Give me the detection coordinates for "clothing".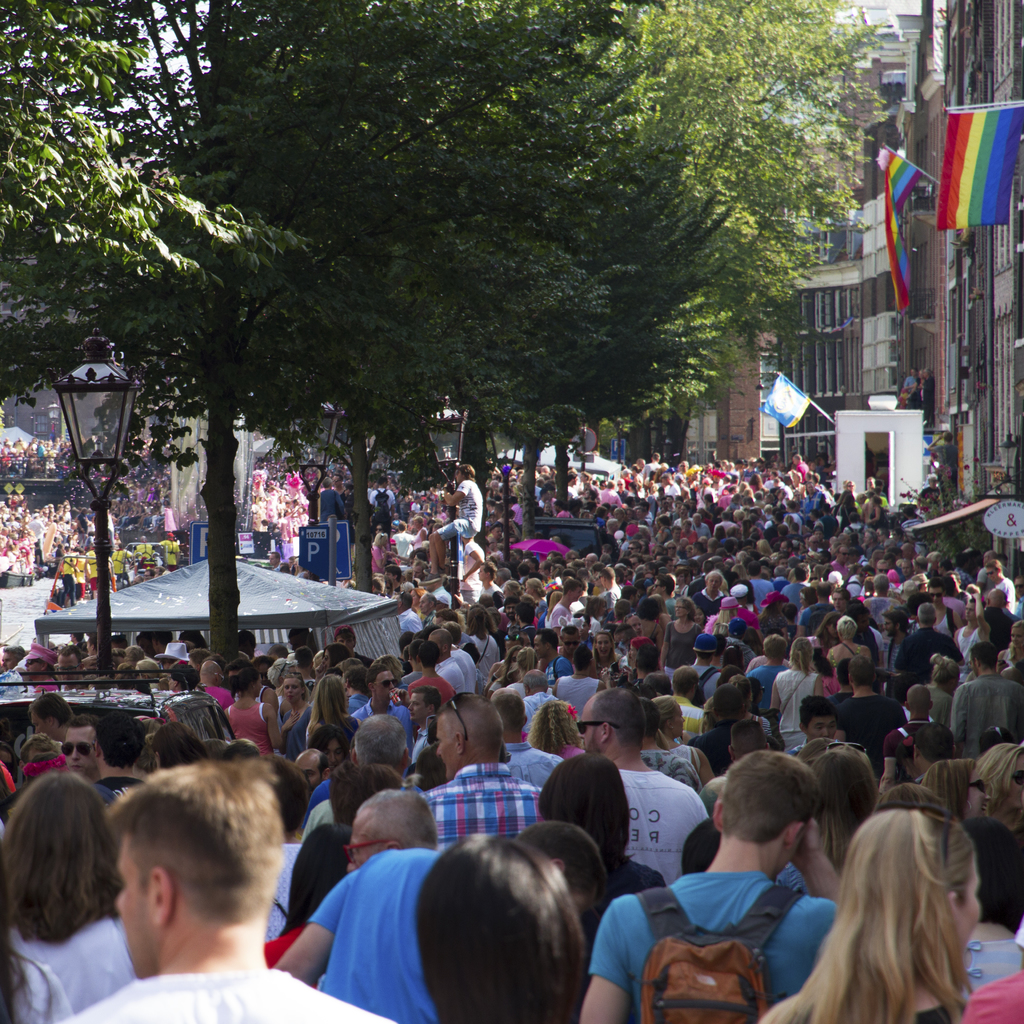
x1=44, y1=968, x2=396, y2=1023.
